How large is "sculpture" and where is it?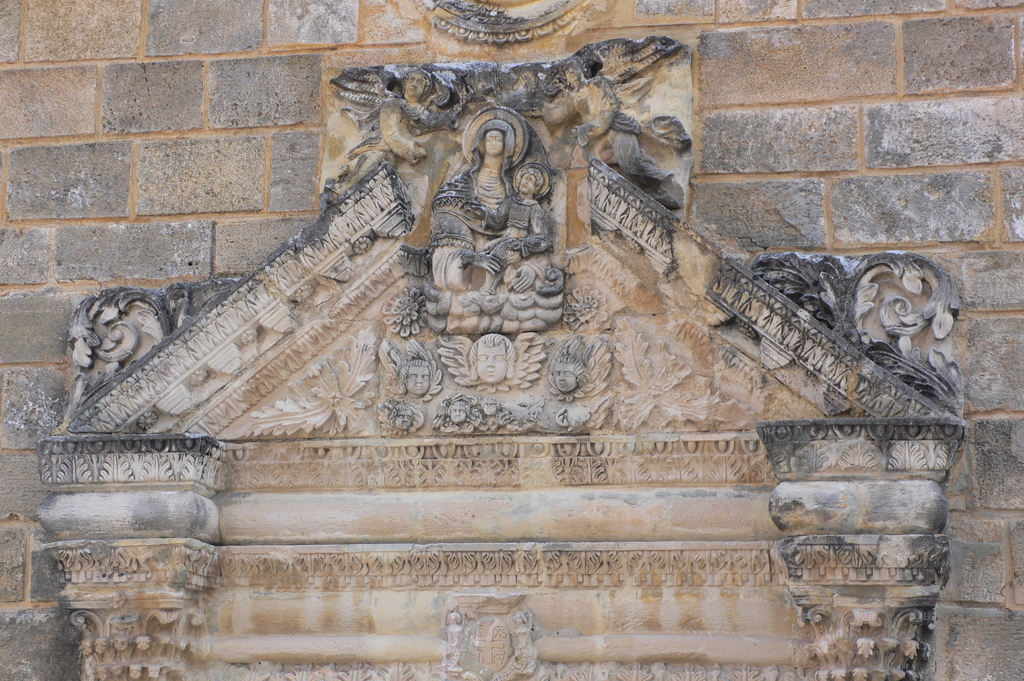
Bounding box: x1=548, y1=324, x2=591, y2=390.
